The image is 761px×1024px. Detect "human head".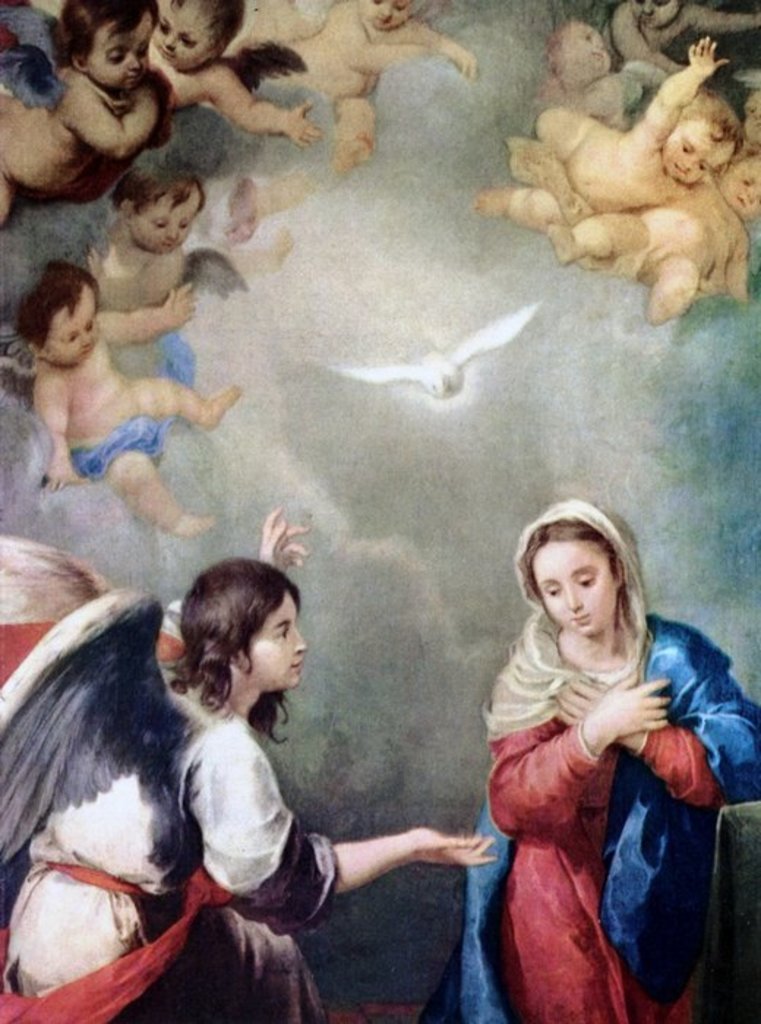
Detection: left=347, top=0, right=414, bottom=26.
